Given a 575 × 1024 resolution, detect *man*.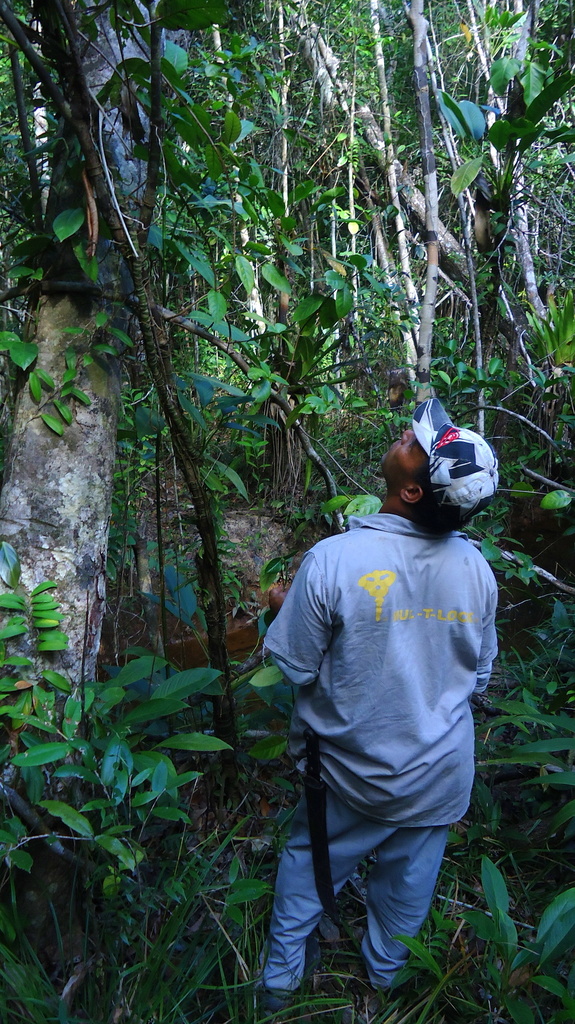
Rect(241, 400, 505, 982).
